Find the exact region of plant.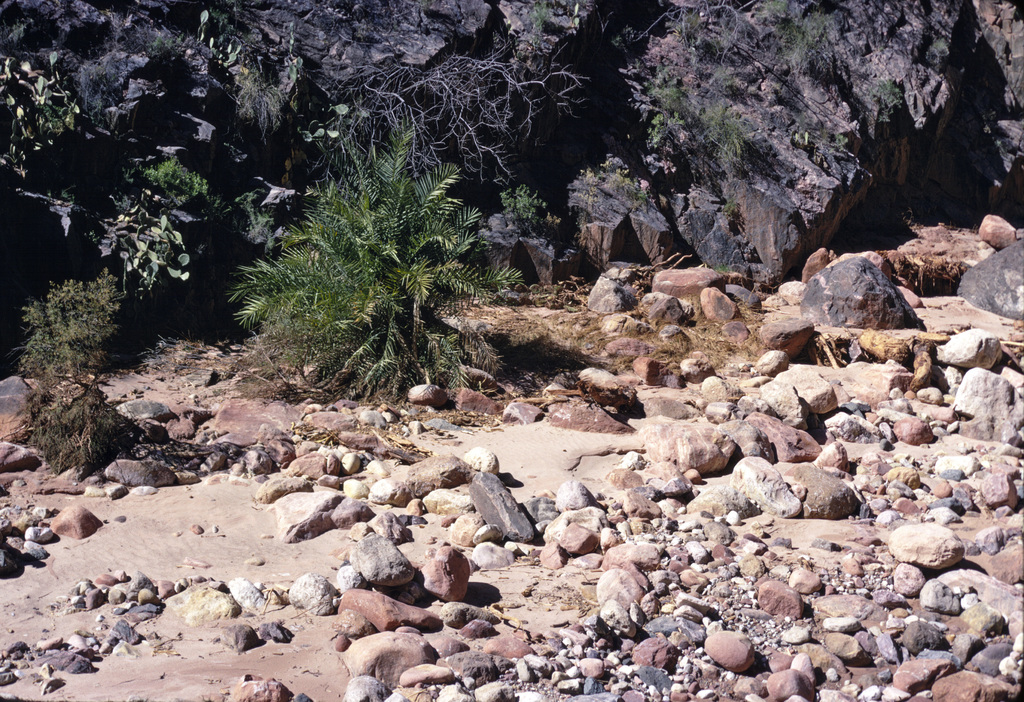
Exact region: l=132, t=155, r=230, b=235.
